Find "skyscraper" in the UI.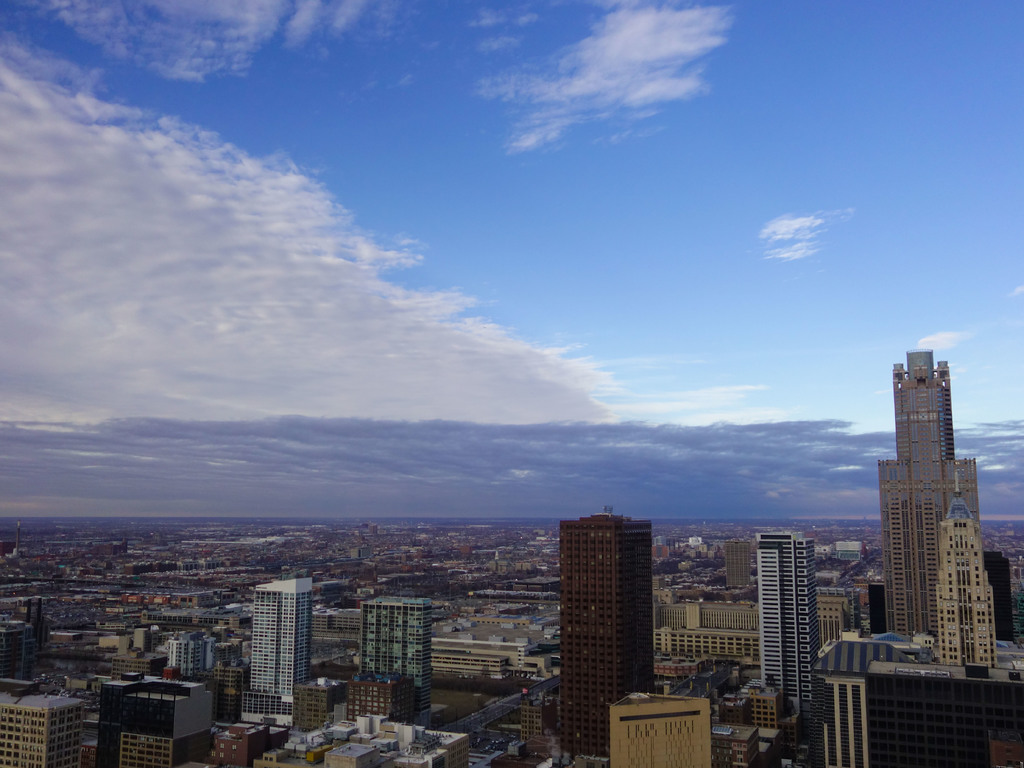
UI element at {"x1": 235, "y1": 564, "x2": 310, "y2": 733}.
